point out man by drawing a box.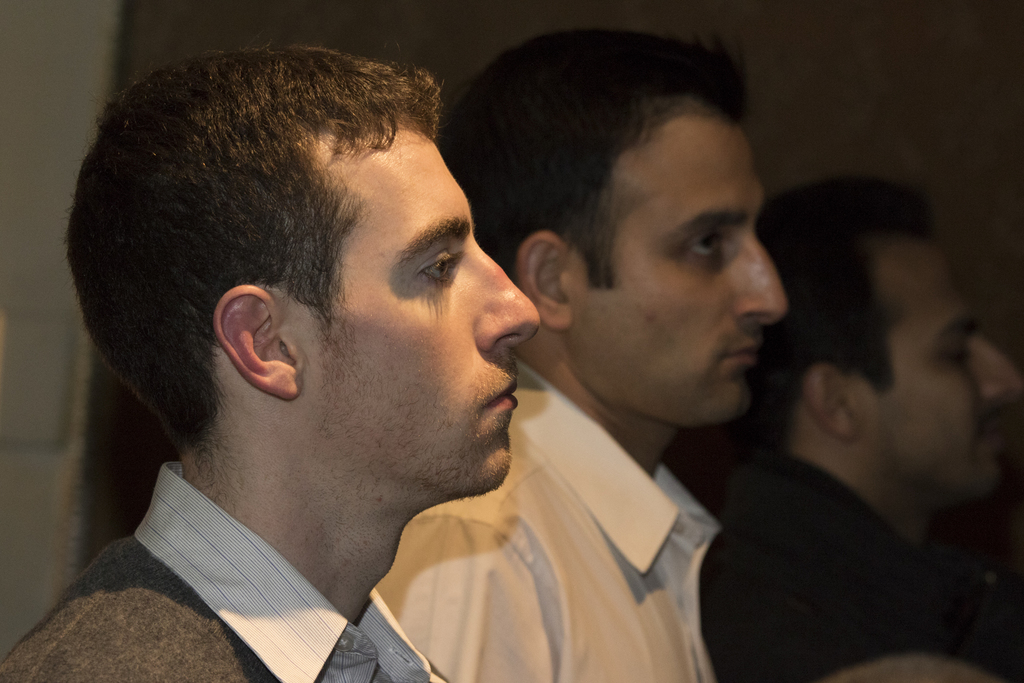
[0,444,468,682].
